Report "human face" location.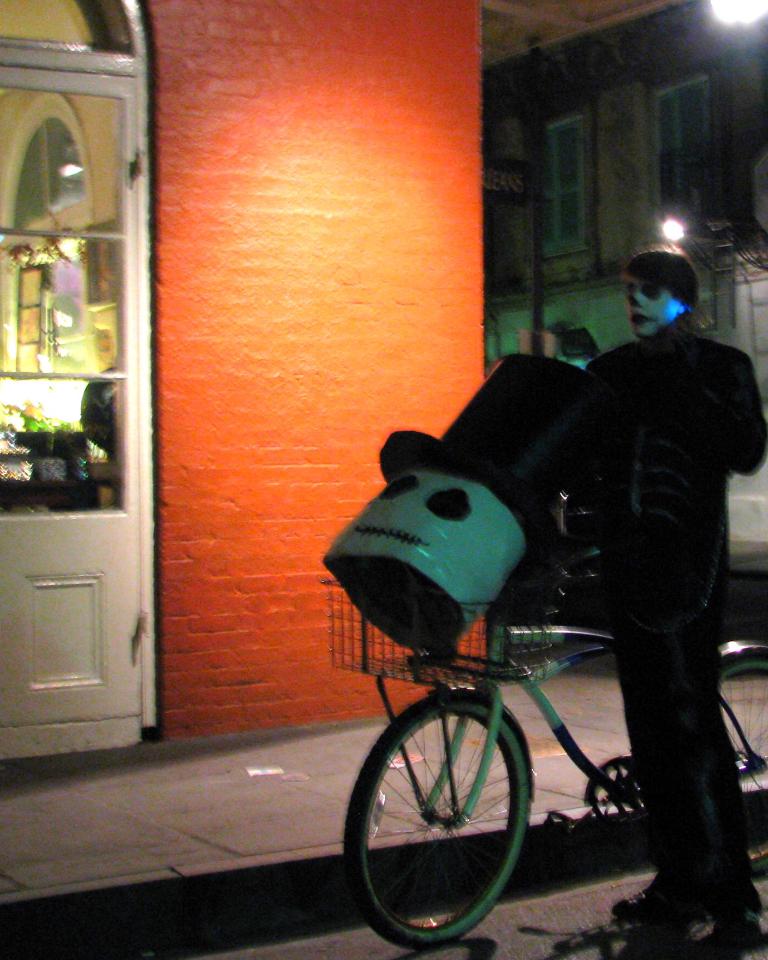
Report: bbox=[627, 272, 684, 337].
